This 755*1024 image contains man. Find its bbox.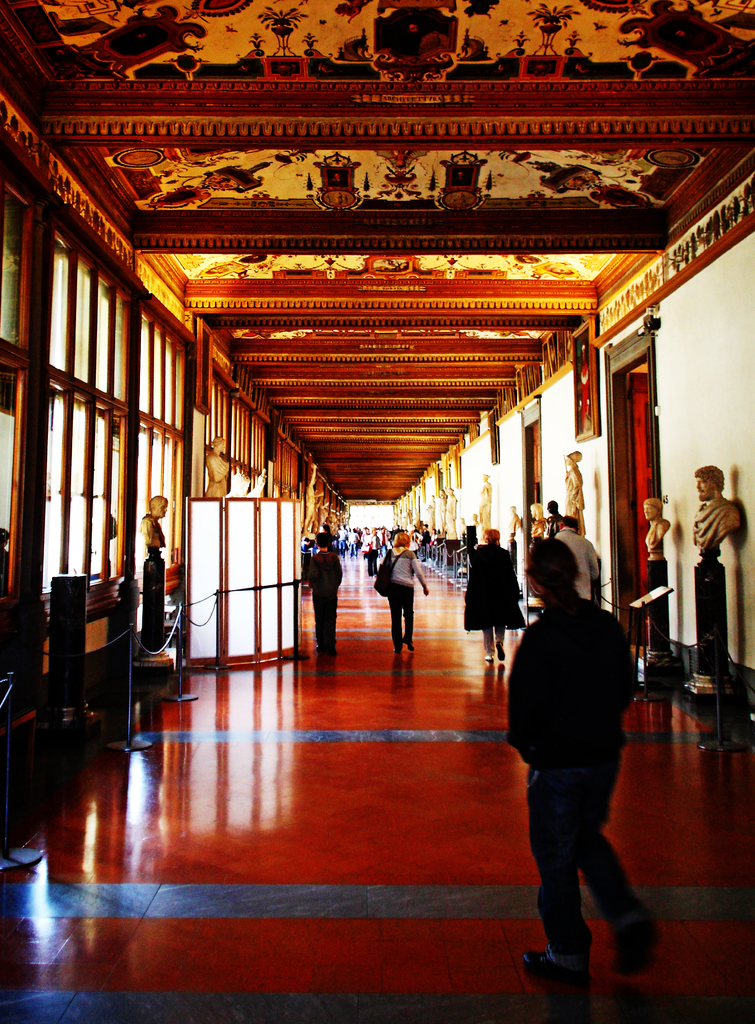
x1=503 y1=538 x2=652 y2=975.
